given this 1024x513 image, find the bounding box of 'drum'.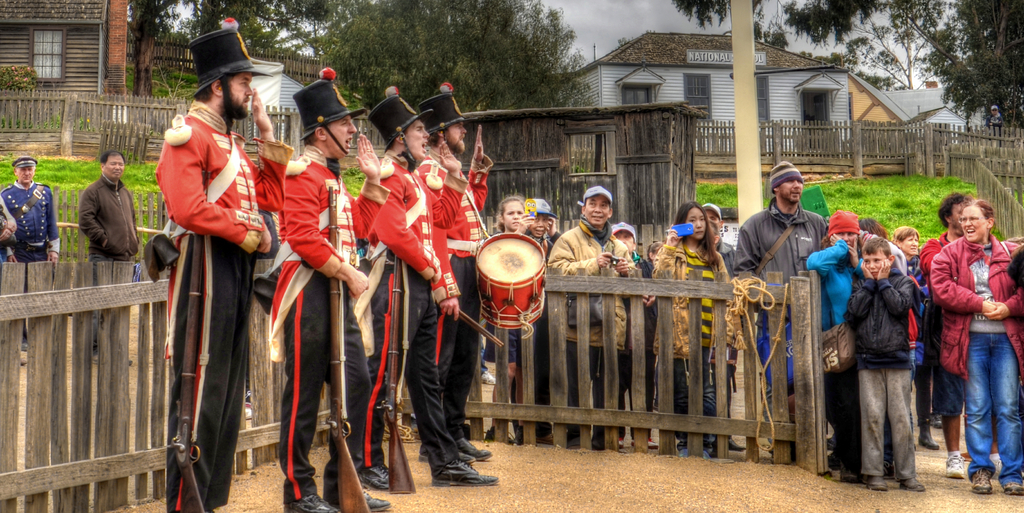
BBox(475, 232, 545, 329).
